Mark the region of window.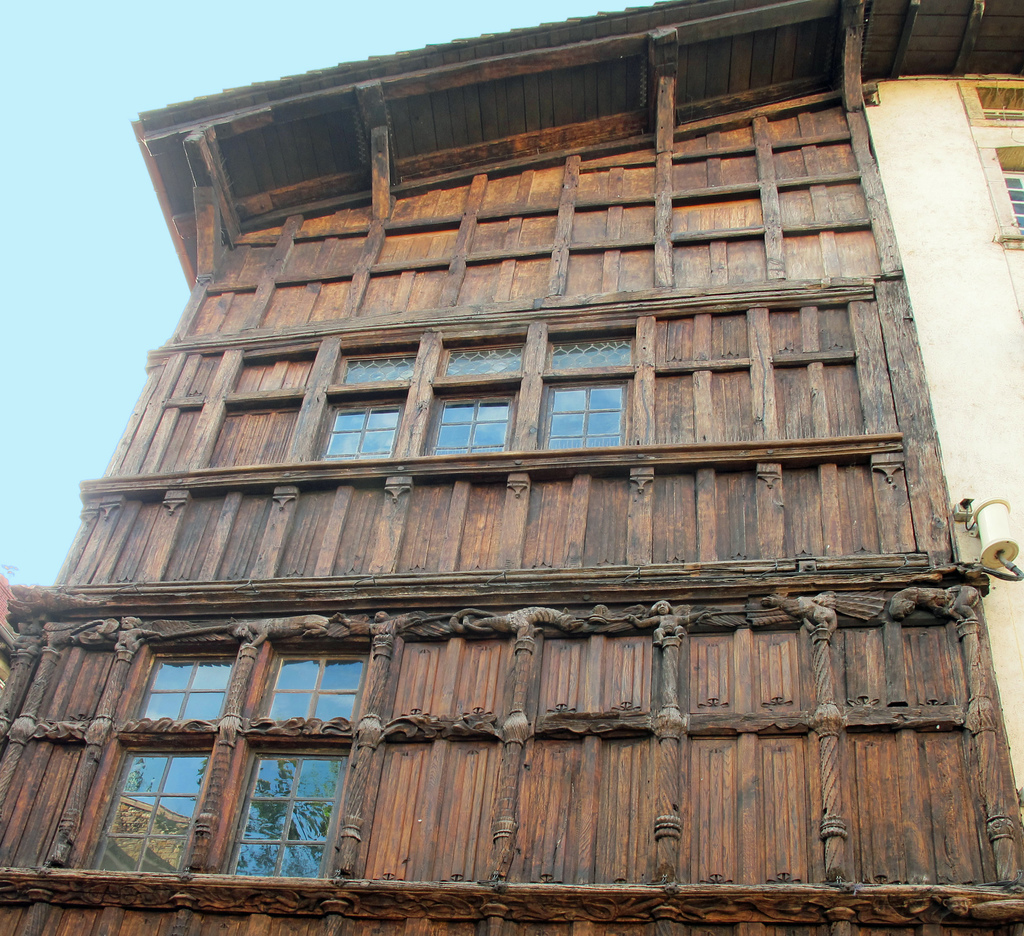
Region: <region>1000, 139, 1023, 237</region>.
